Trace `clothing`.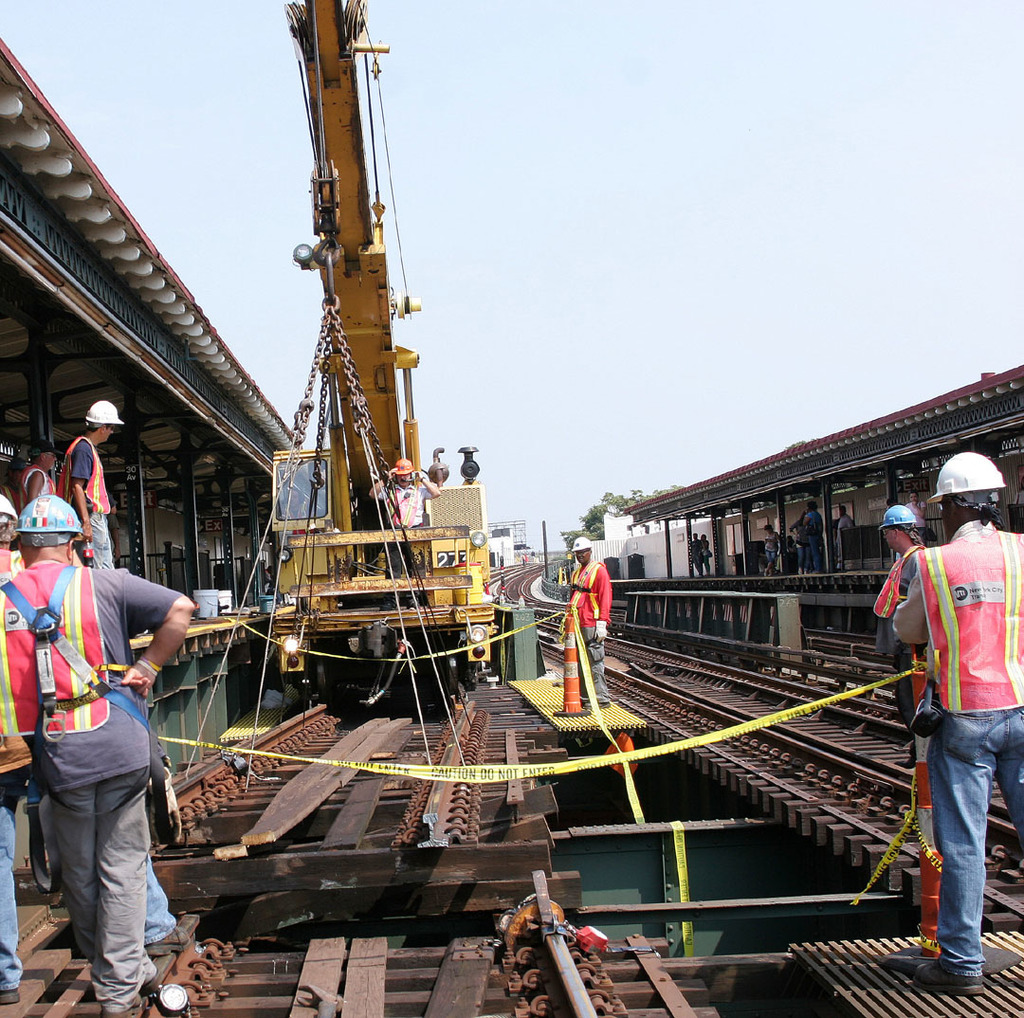
Traced to detection(0, 554, 45, 986).
